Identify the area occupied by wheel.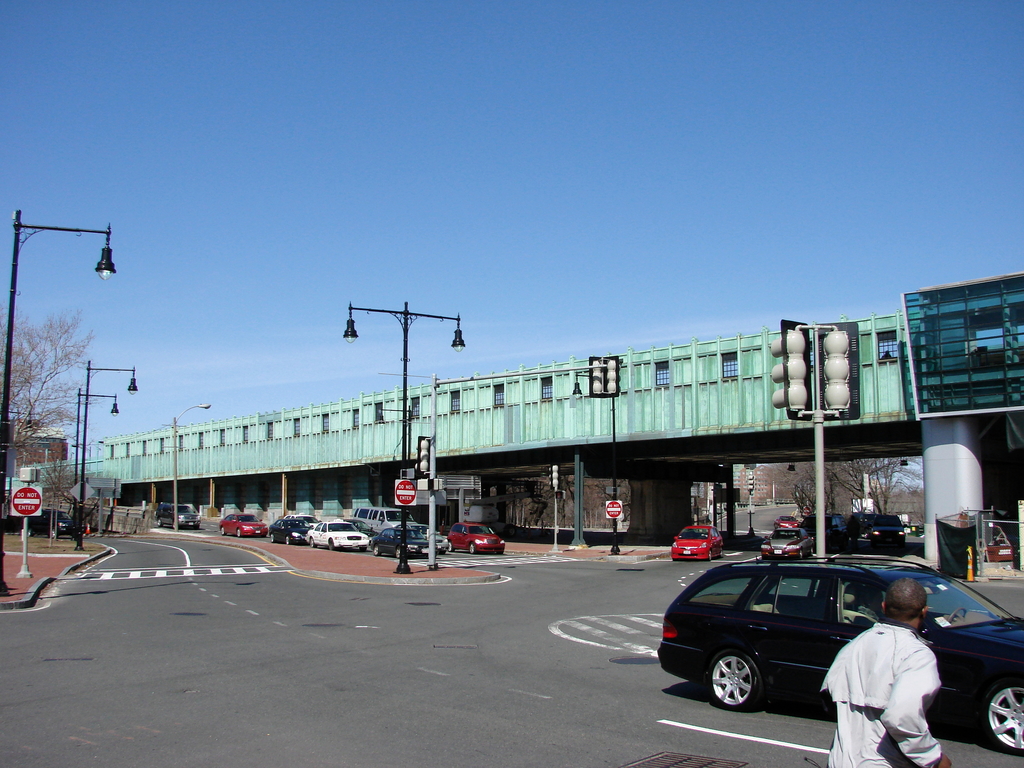
Area: 267, 533, 275, 543.
